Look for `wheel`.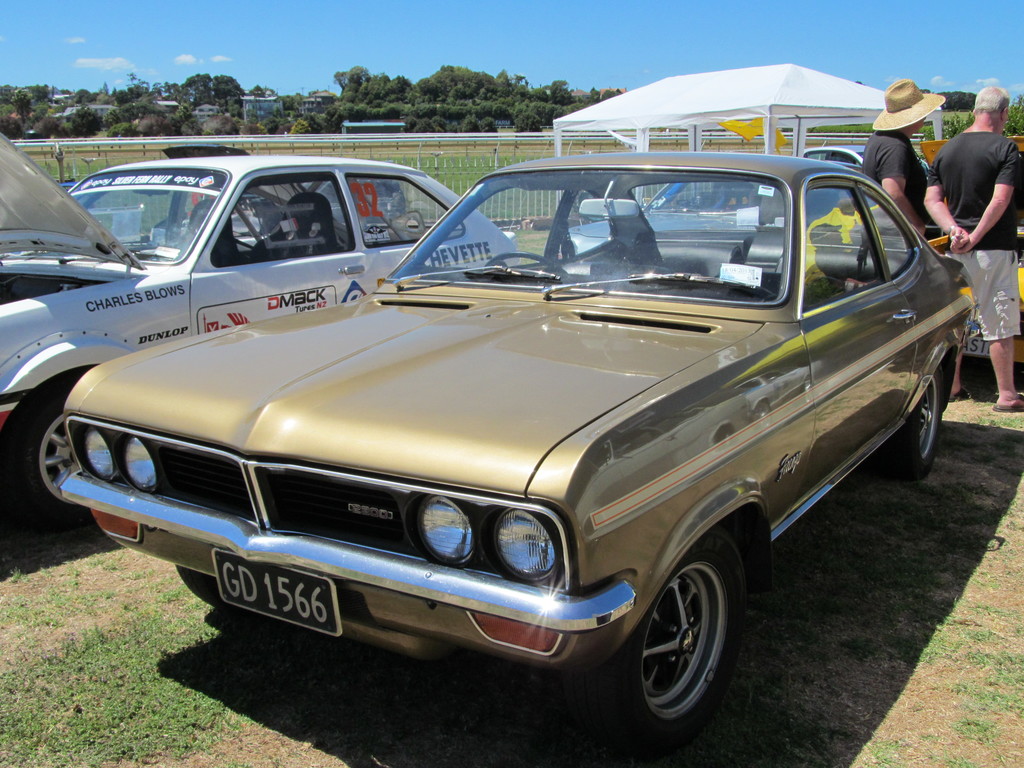
Found: 616 551 740 730.
